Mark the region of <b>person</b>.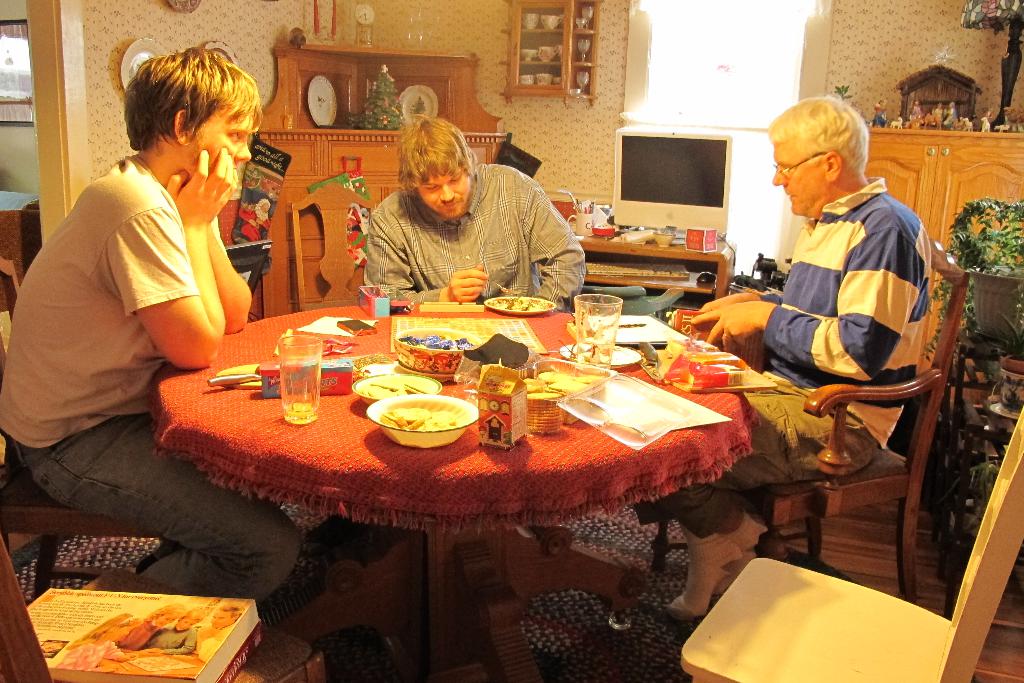
Region: box(685, 90, 932, 616).
